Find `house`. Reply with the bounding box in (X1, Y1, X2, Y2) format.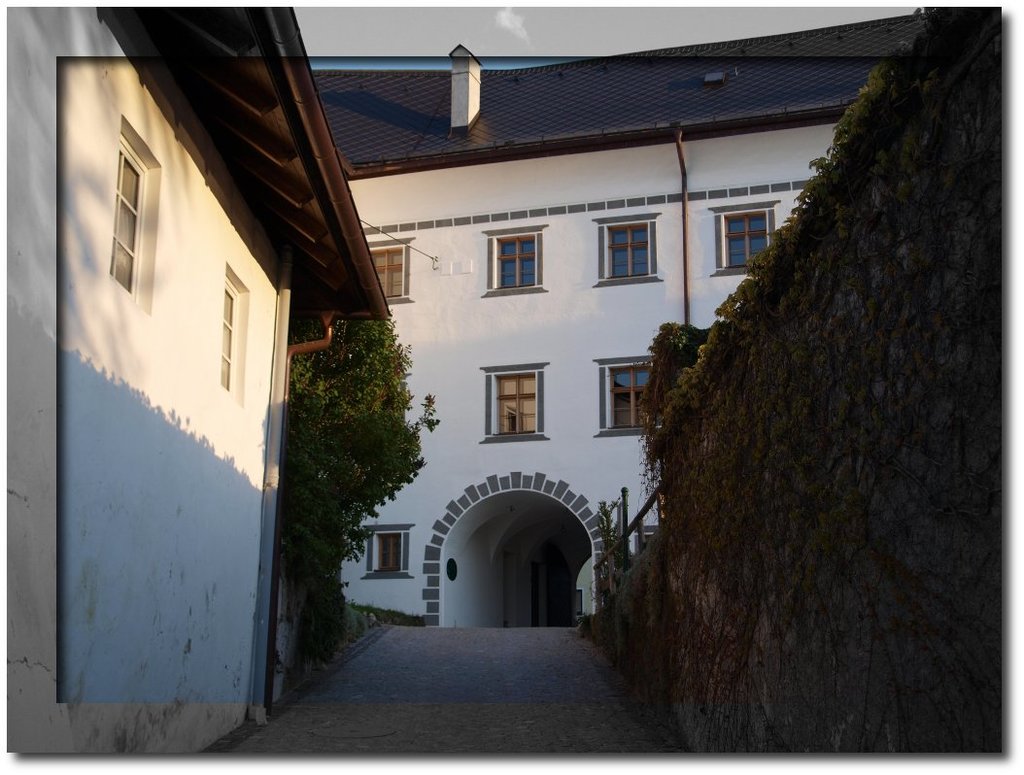
(26, 0, 364, 752).
